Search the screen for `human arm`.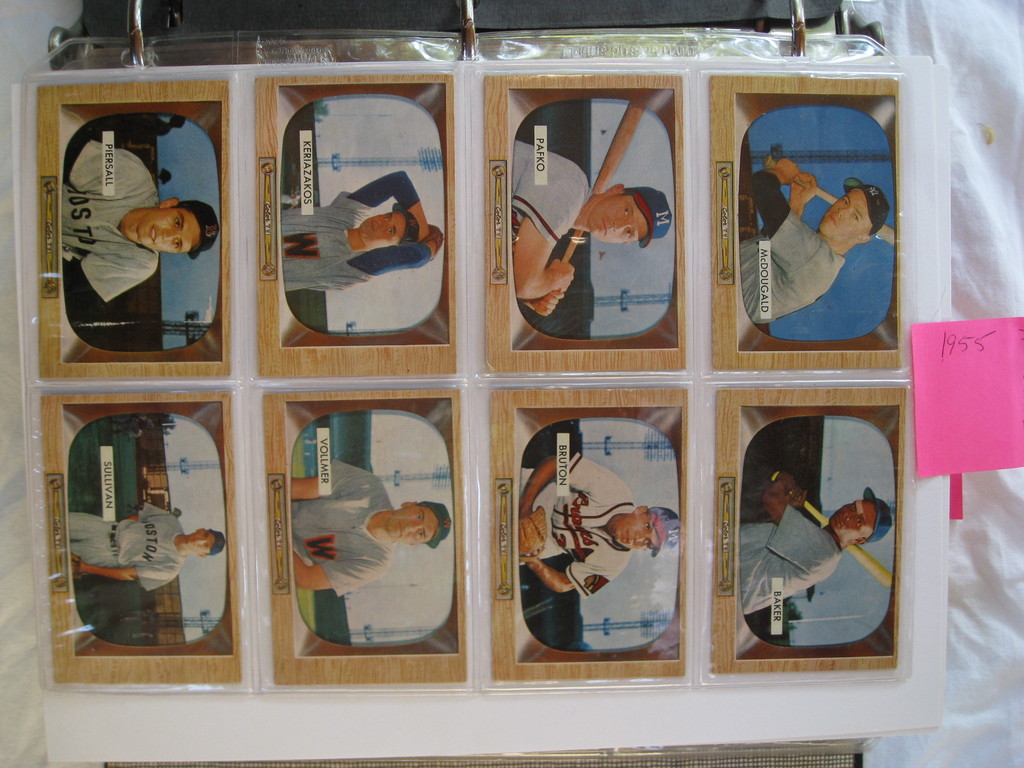
Found at <region>517, 456, 632, 524</region>.
